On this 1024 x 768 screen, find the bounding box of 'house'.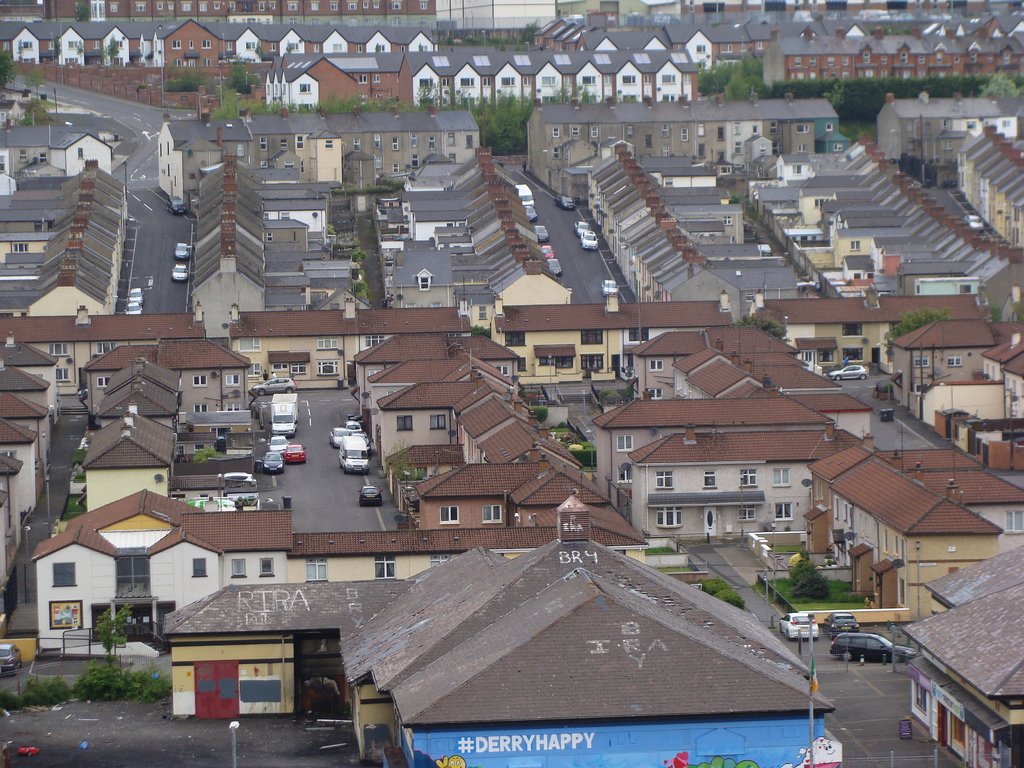
Bounding box: <region>31, 488, 292, 668</region>.
